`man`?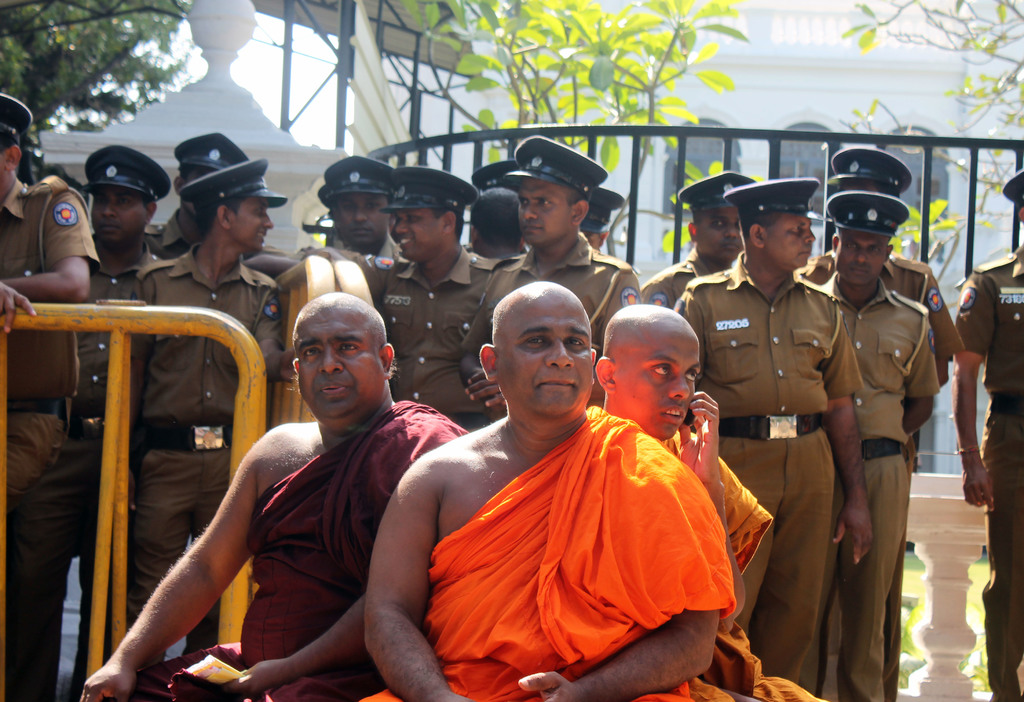
locate(584, 194, 621, 251)
